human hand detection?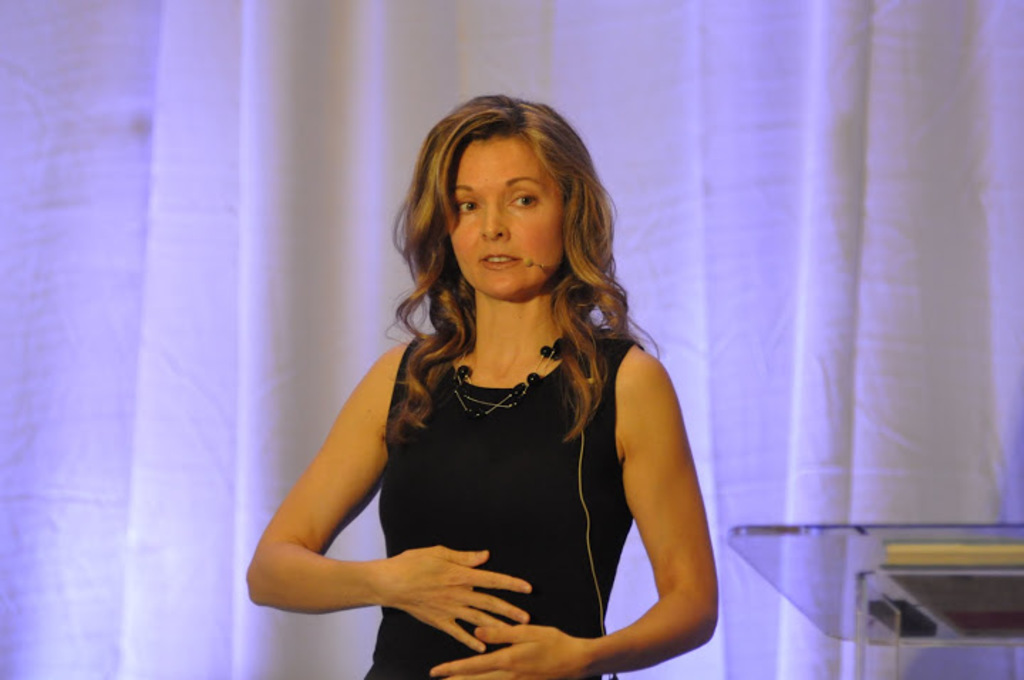
(430,623,599,679)
